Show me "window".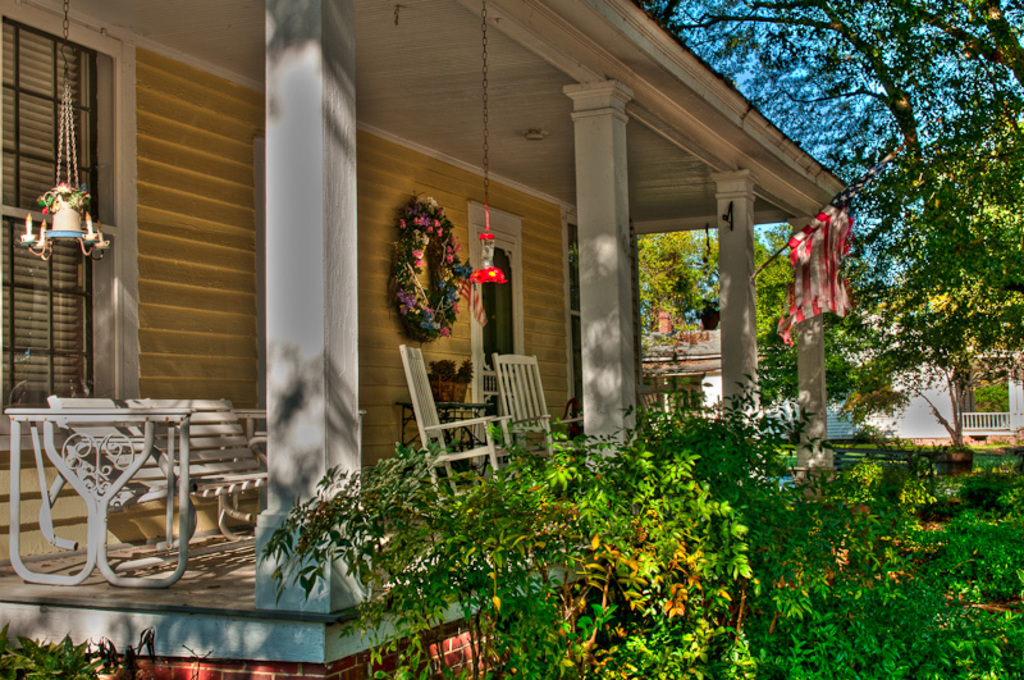
"window" is here: [0, 14, 141, 452].
